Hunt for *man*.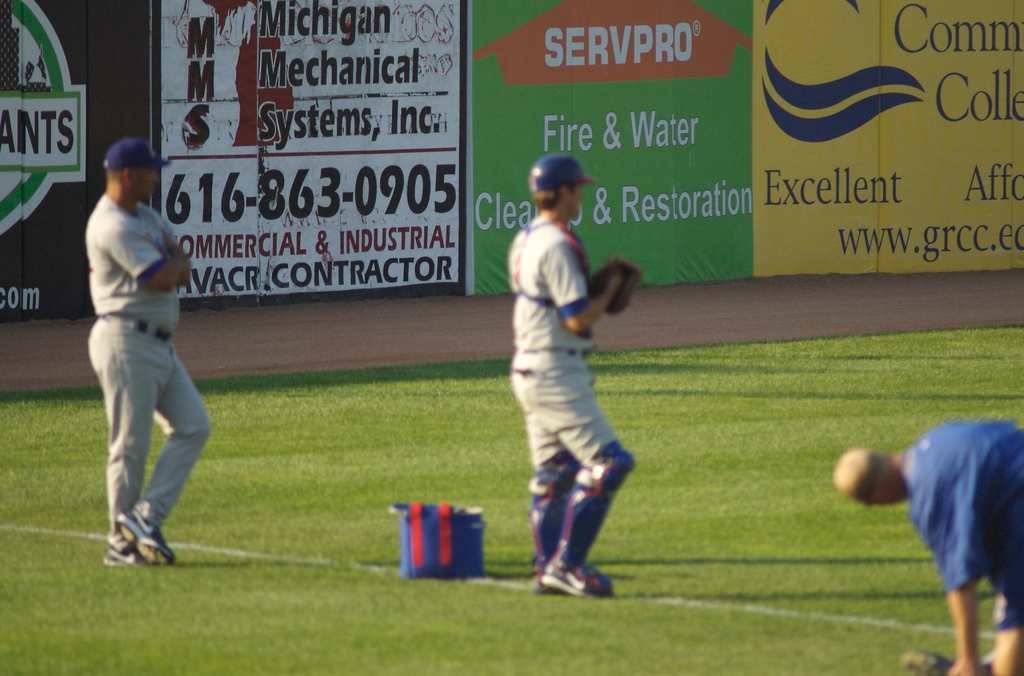
Hunted down at 507:152:637:599.
